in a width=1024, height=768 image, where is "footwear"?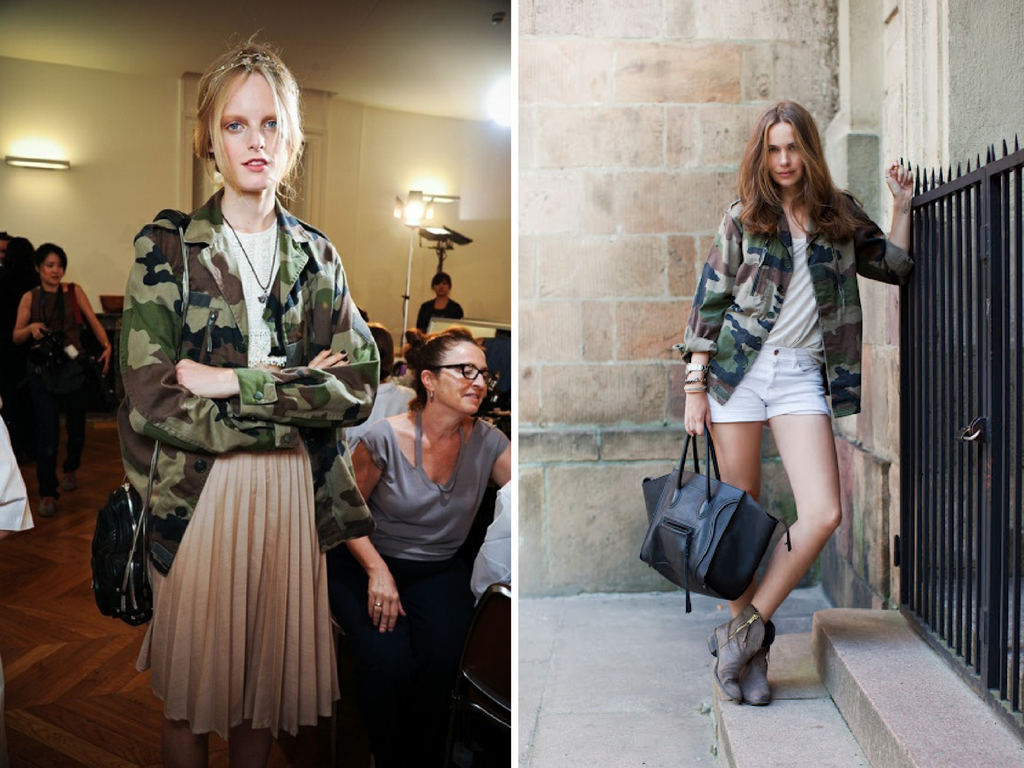
region(708, 602, 774, 703).
